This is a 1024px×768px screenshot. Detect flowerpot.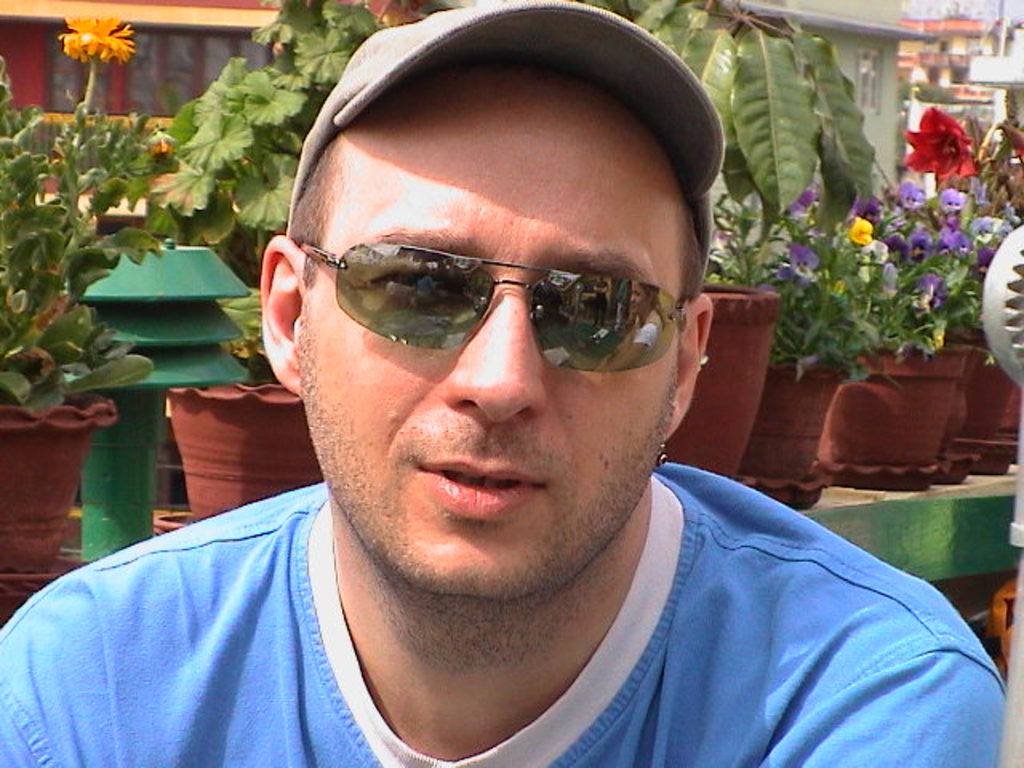
bbox(166, 378, 298, 522).
